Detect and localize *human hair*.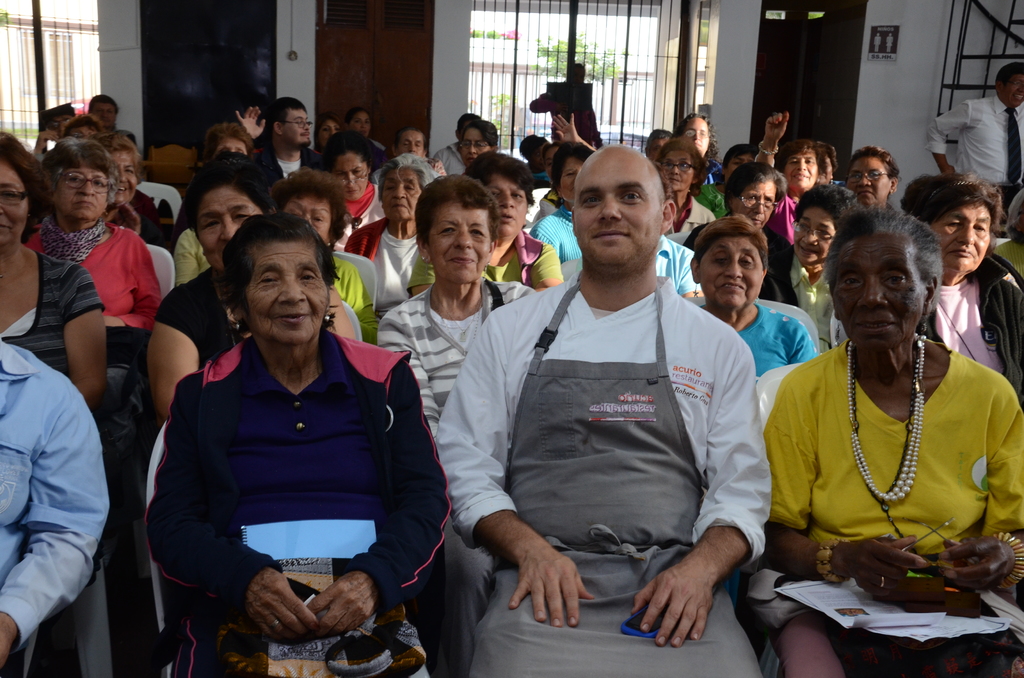
Localized at [left=655, top=137, right=710, bottom=196].
